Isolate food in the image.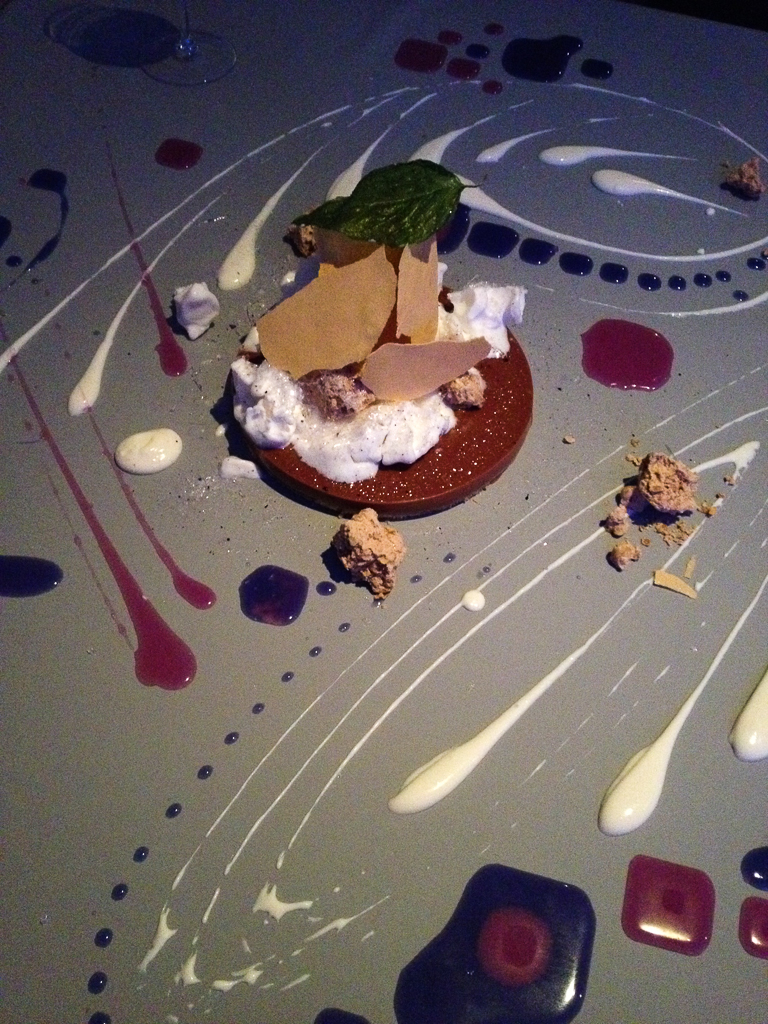
Isolated region: (left=151, top=135, right=204, bottom=170).
